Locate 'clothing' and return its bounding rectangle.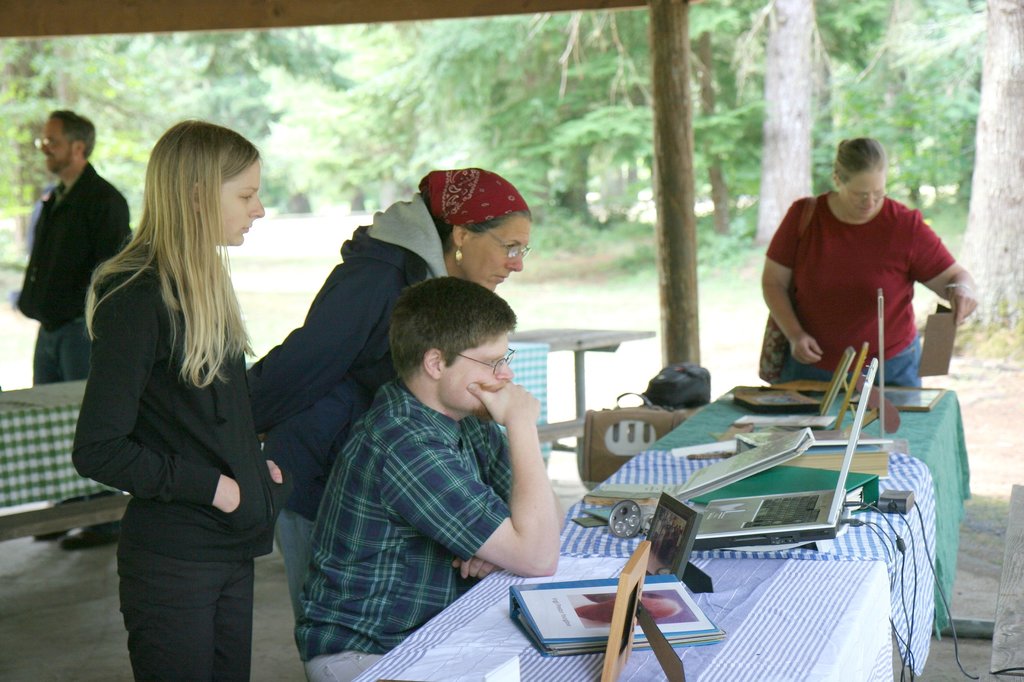
locate(244, 189, 452, 514).
